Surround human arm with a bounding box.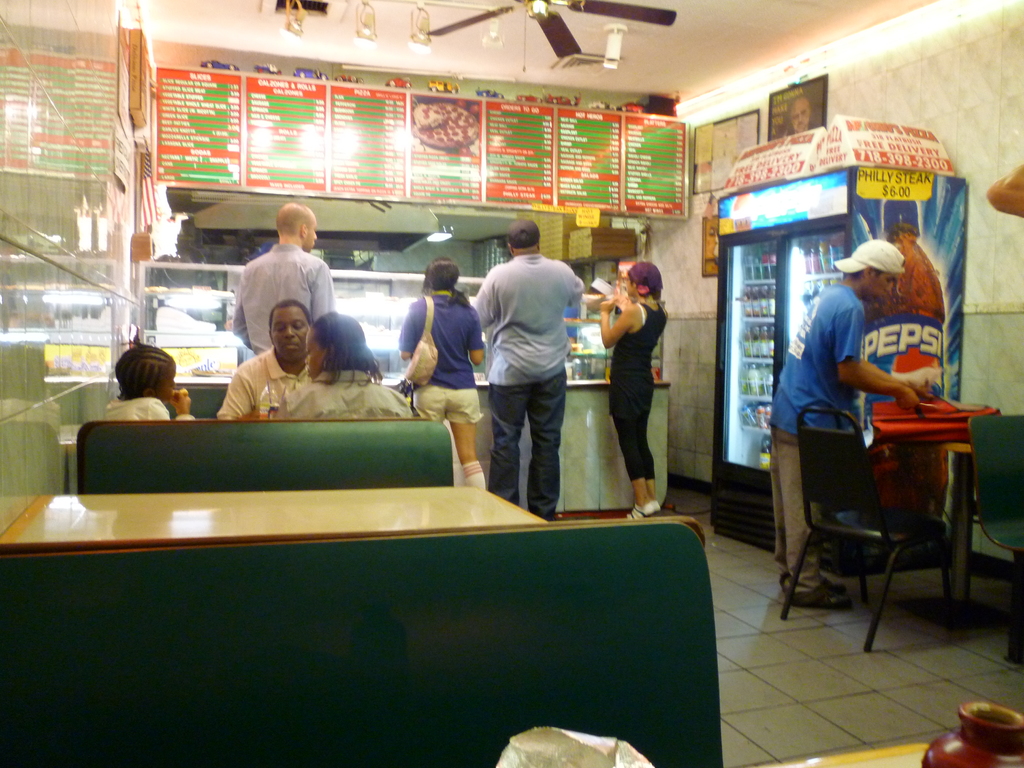
bbox(166, 383, 196, 423).
